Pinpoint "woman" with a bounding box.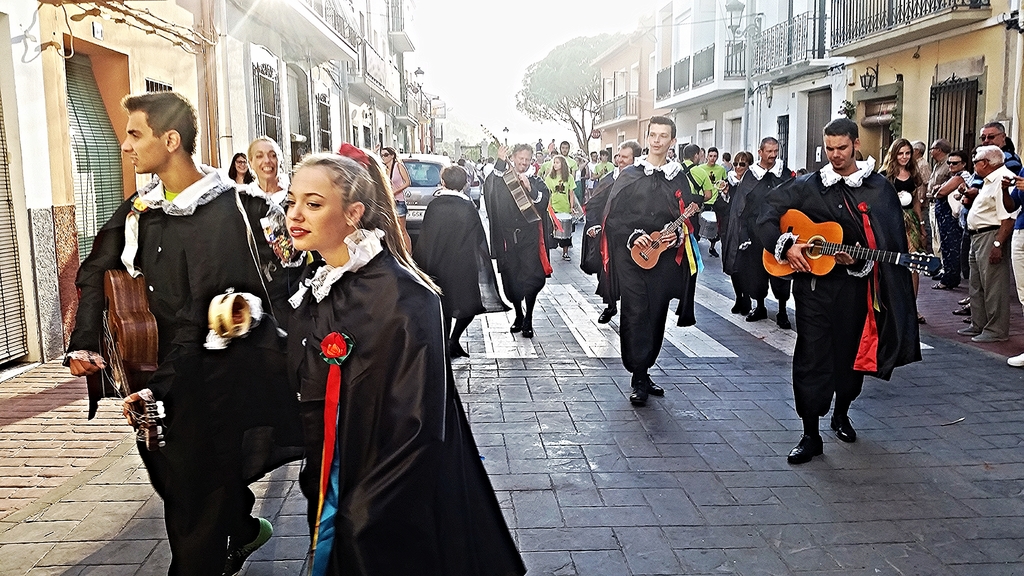
bbox=[376, 152, 415, 257].
